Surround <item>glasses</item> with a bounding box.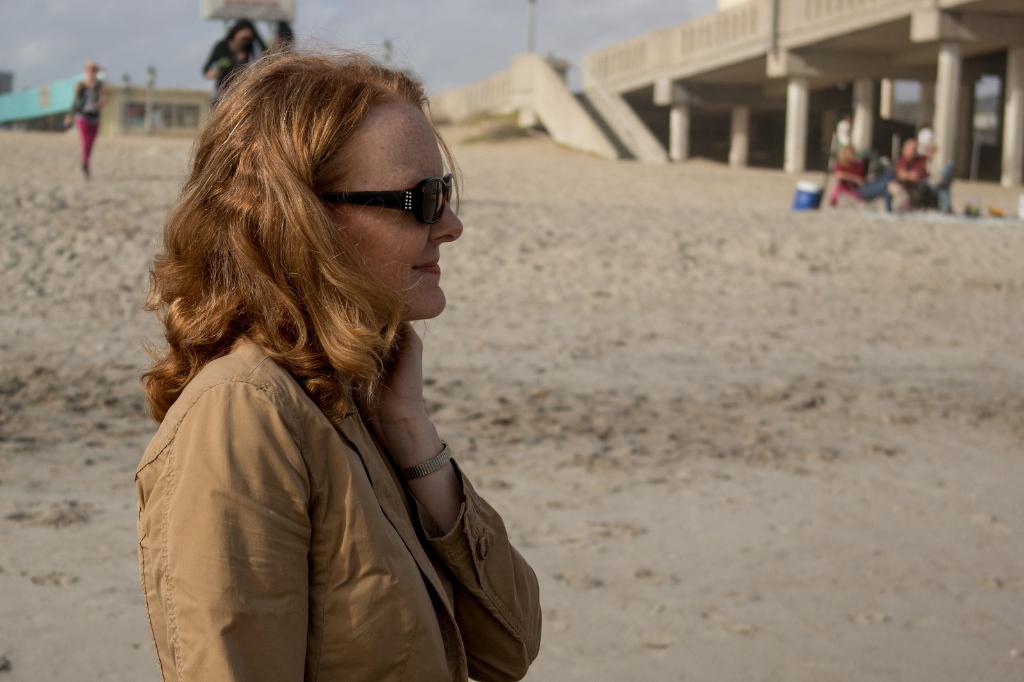
<region>312, 169, 457, 228</region>.
